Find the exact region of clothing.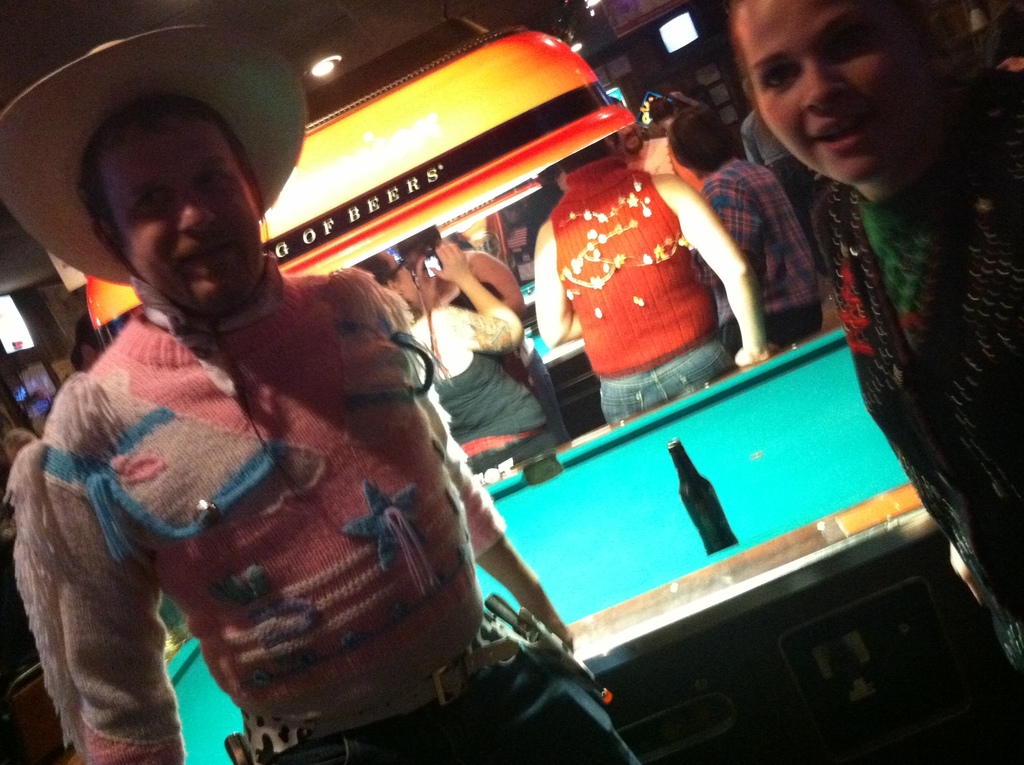
Exact region: crop(706, 150, 835, 373).
